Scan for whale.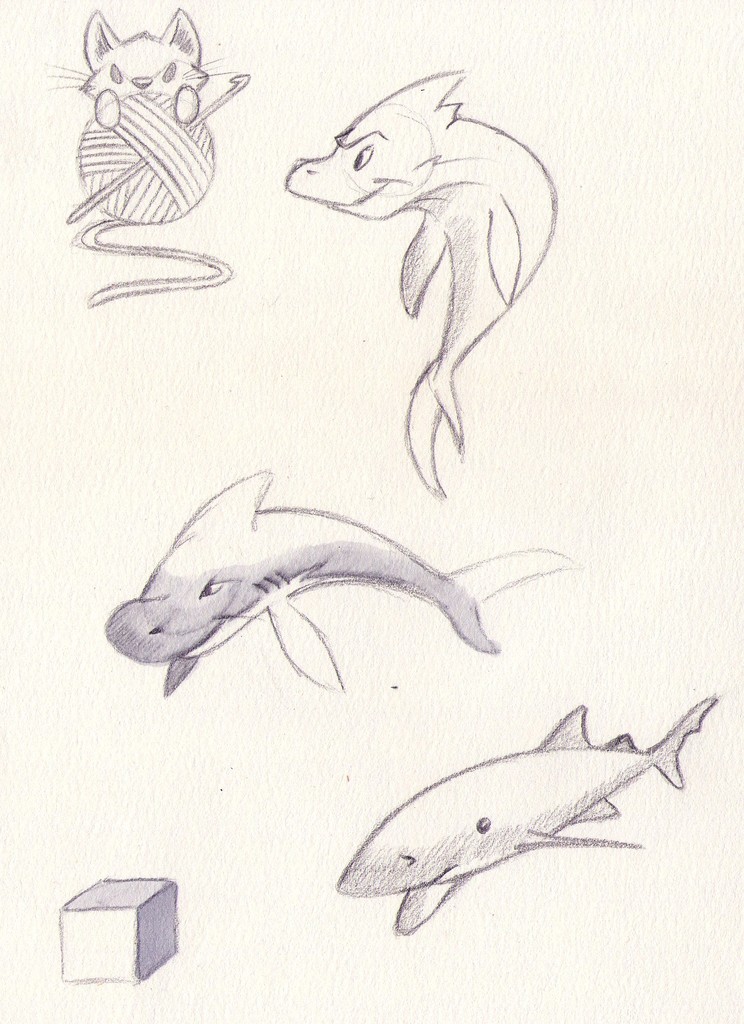
Scan result: x1=109, y1=468, x2=579, y2=692.
